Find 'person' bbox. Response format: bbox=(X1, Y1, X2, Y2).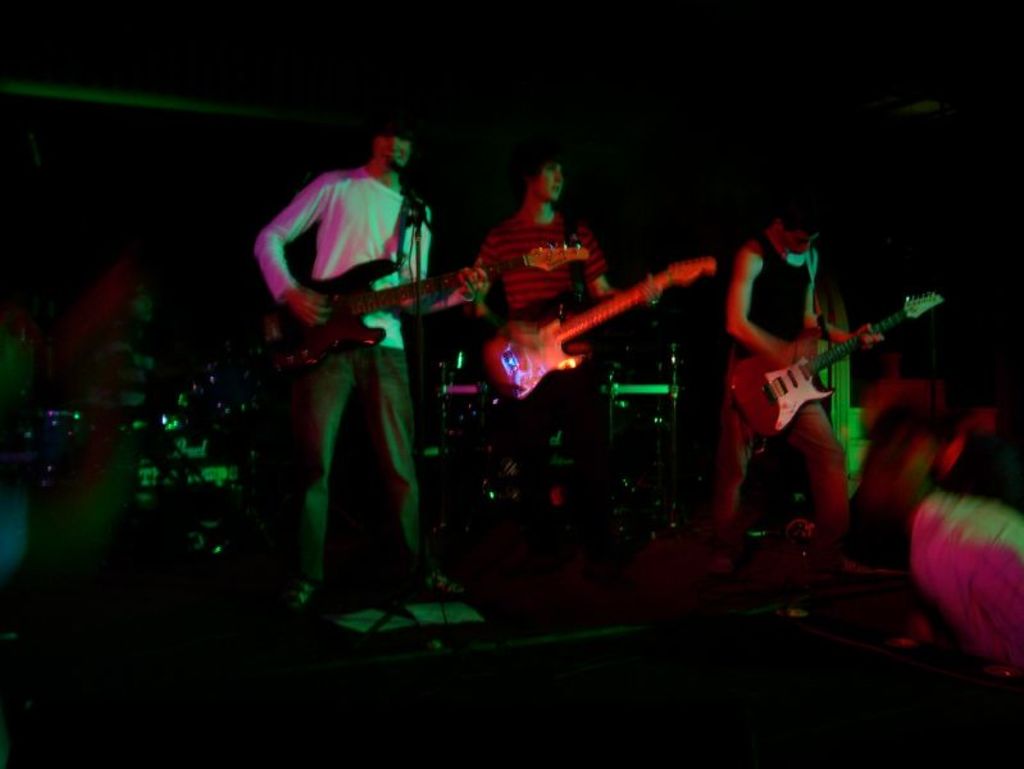
bbox=(691, 187, 859, 584).
